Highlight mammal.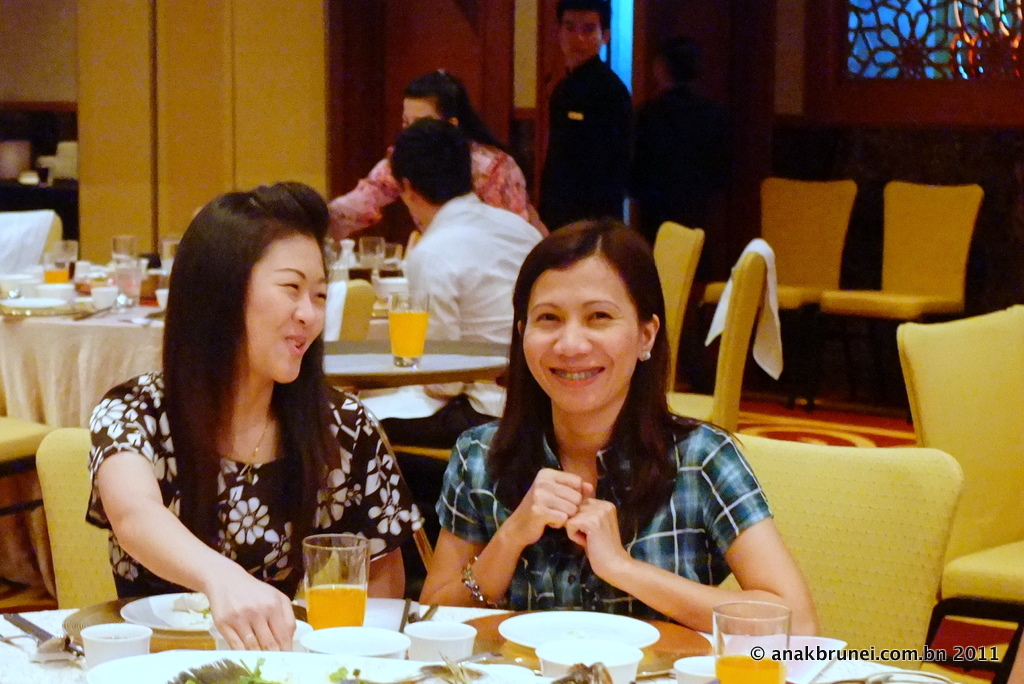
Highlighted region: x1=422 y1=248 x2=786 y2=624.
